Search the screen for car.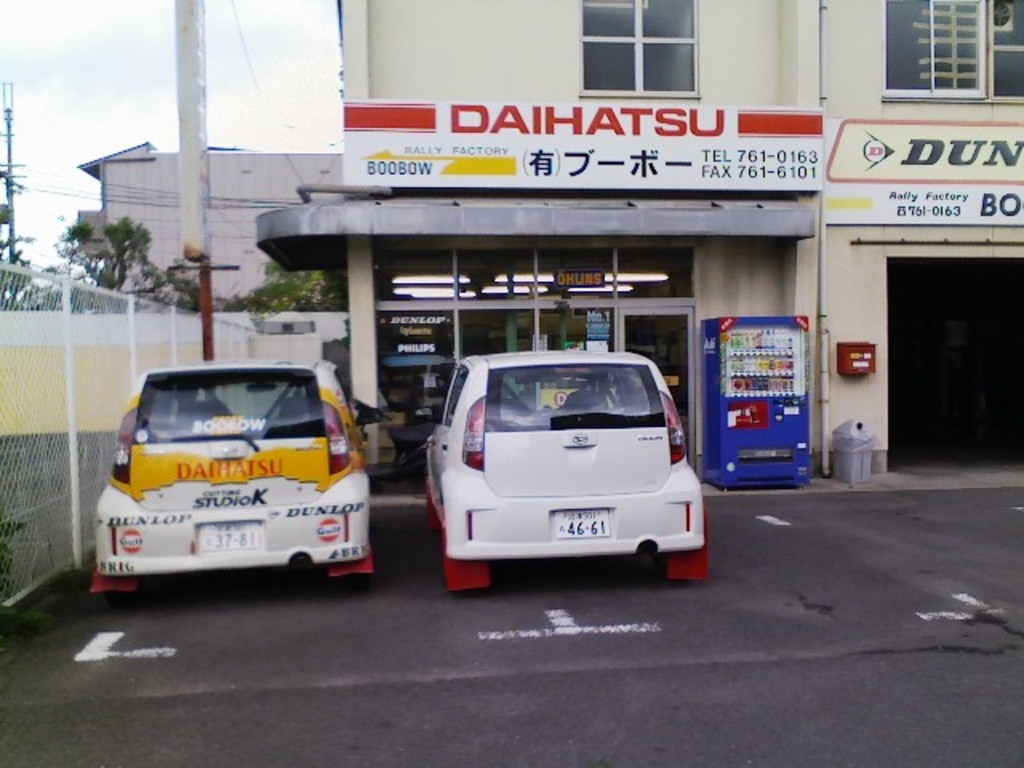
Found at left=421, top=352, right=712, bottom=594.
